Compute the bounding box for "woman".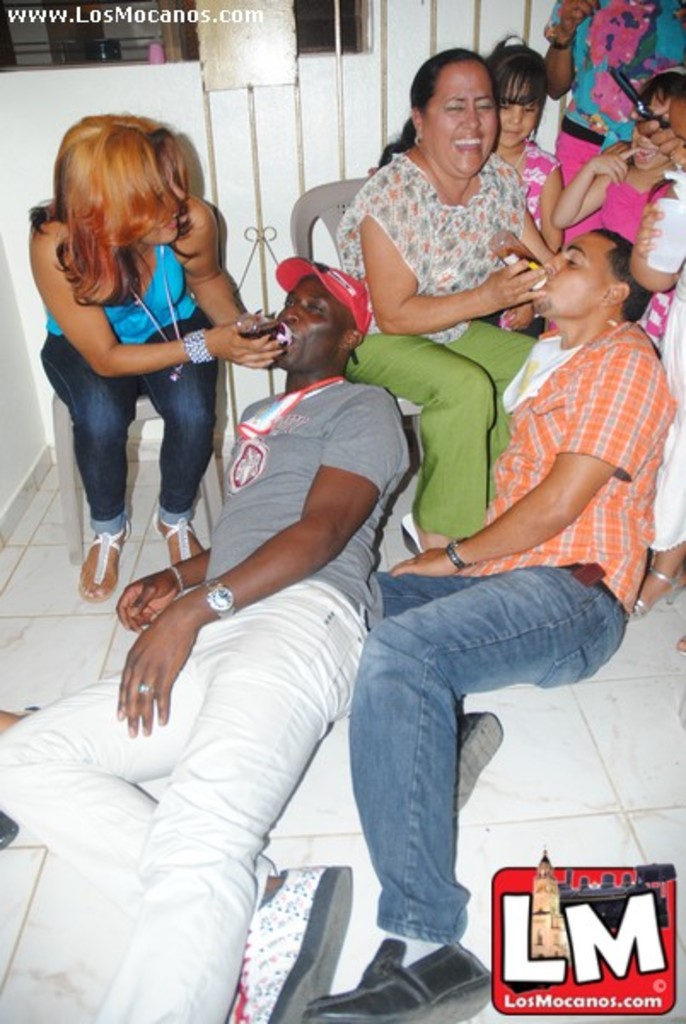
(x1=348, y1=46, x2=555, y2=577).
